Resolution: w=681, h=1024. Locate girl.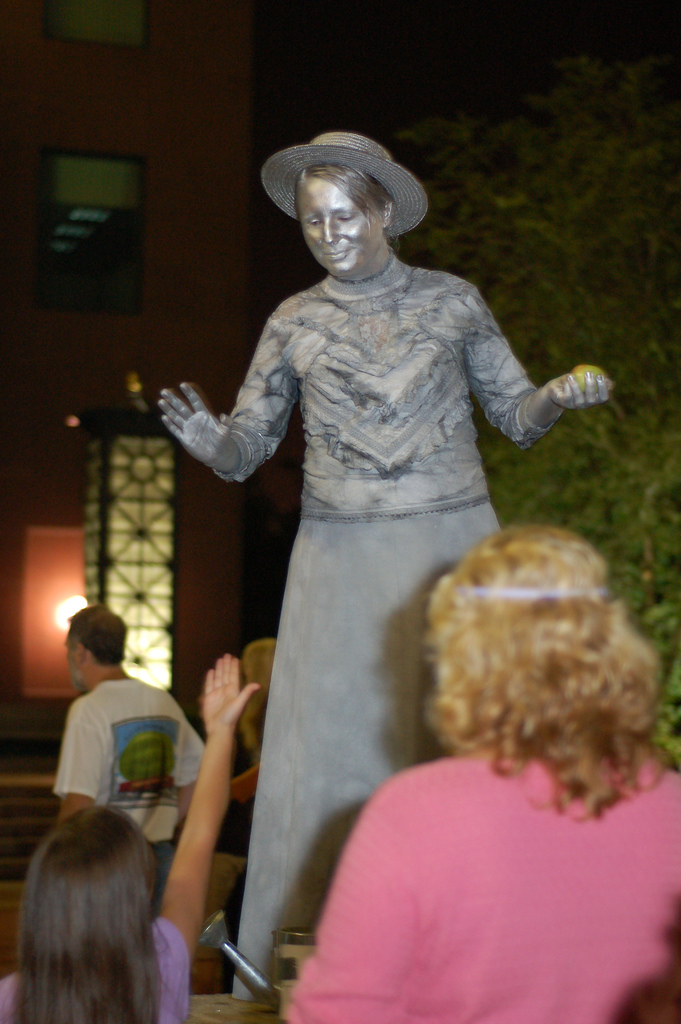
{"x1": 0, "y1": 647, "x2": 263, "y2": 1023}.
